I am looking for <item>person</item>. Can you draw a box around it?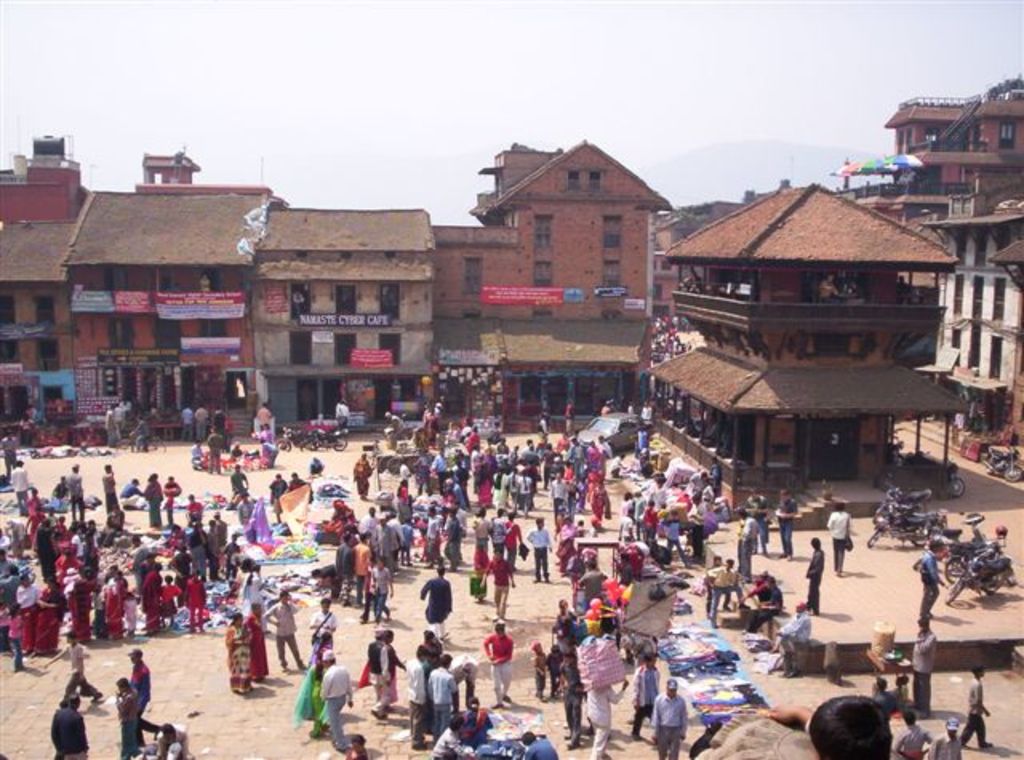
Sure, the bounding box is x1=234 y1=611 x2=250 y2=693.
